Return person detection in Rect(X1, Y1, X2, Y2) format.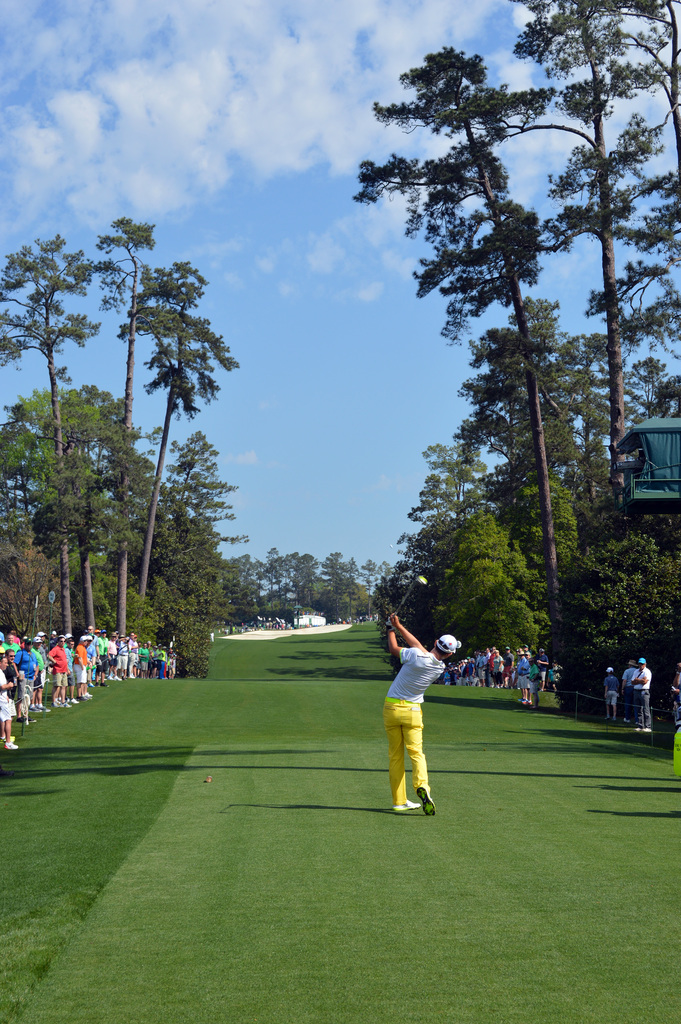
Rect(489, 646, 496, 687).
